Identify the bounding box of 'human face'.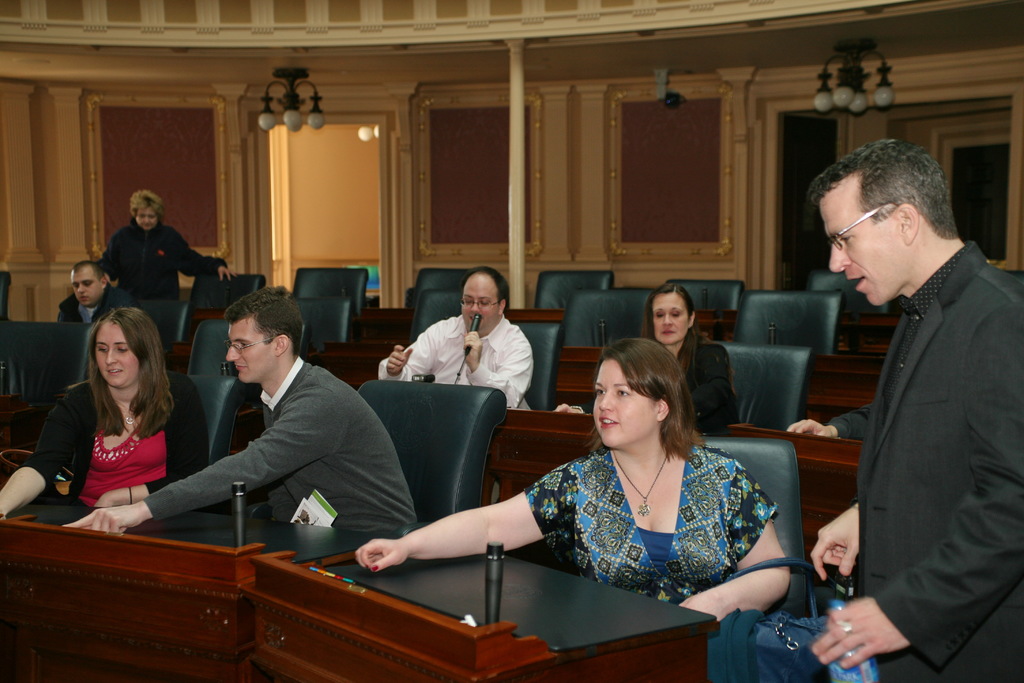
[left=226, top=321, right=278, bottom=381].
